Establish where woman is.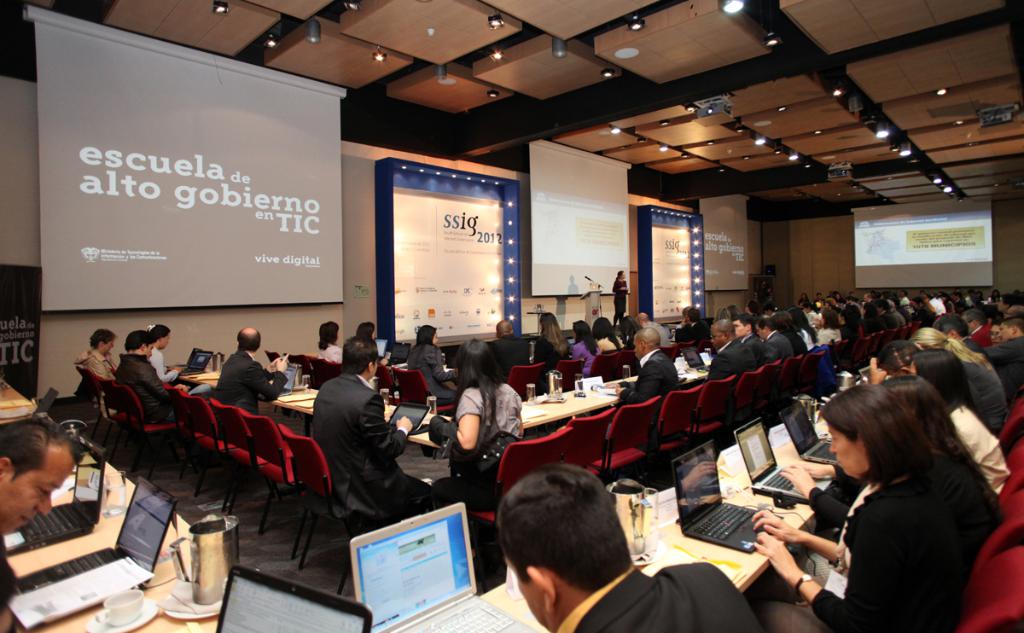
Established at bbox(592, 316, 626, 355).
